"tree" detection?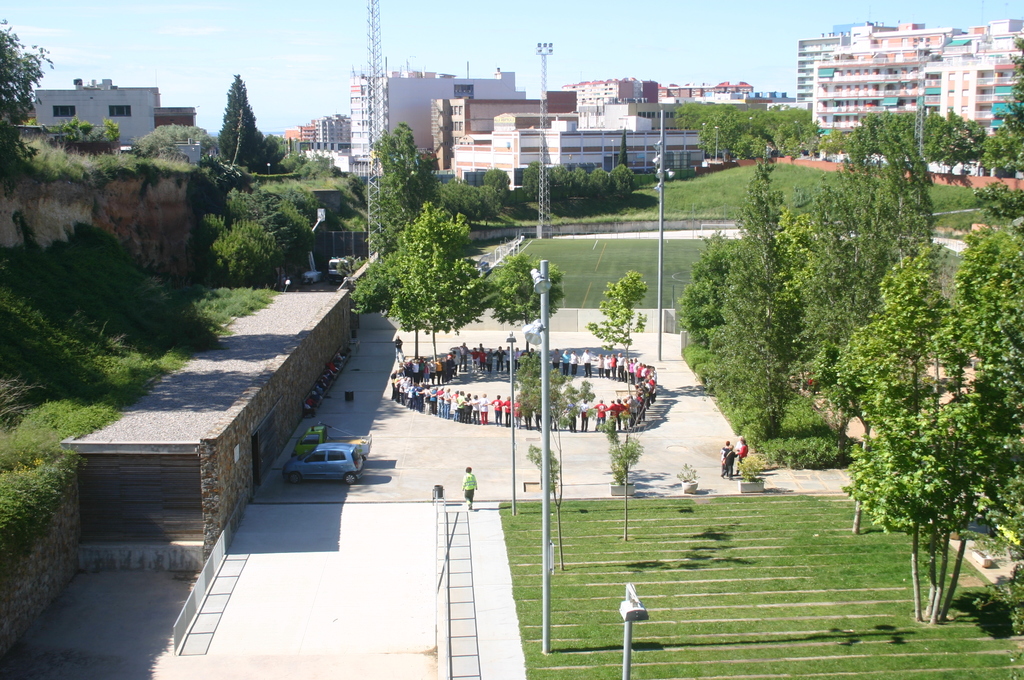
(left=990, top=32, right=1023, bottom=174)
